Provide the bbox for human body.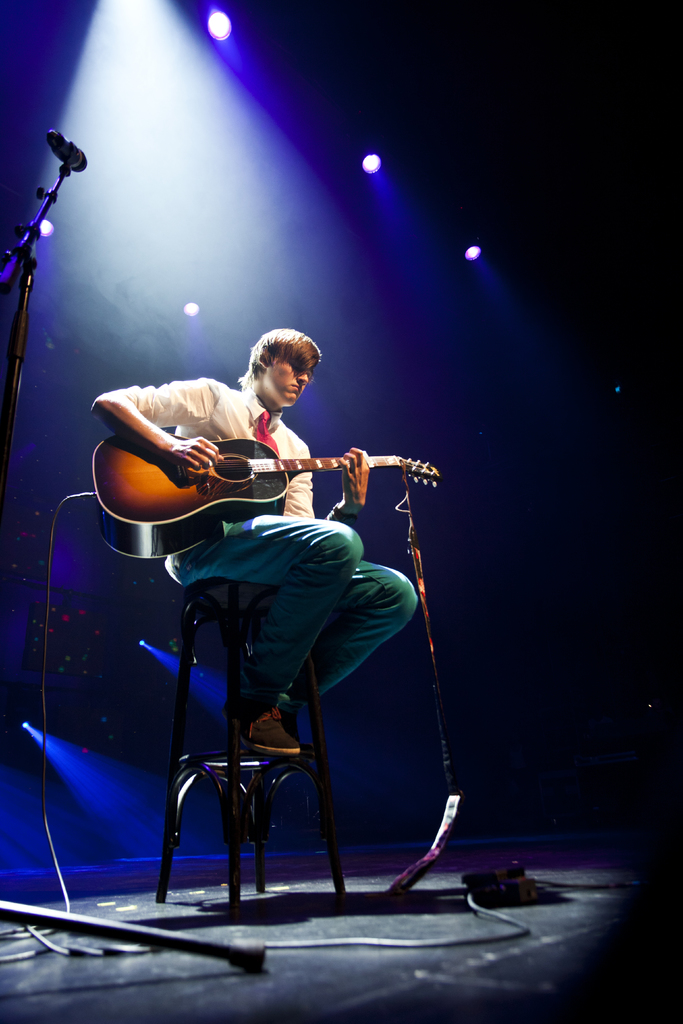
Rect(89, 330, 416, 721).
